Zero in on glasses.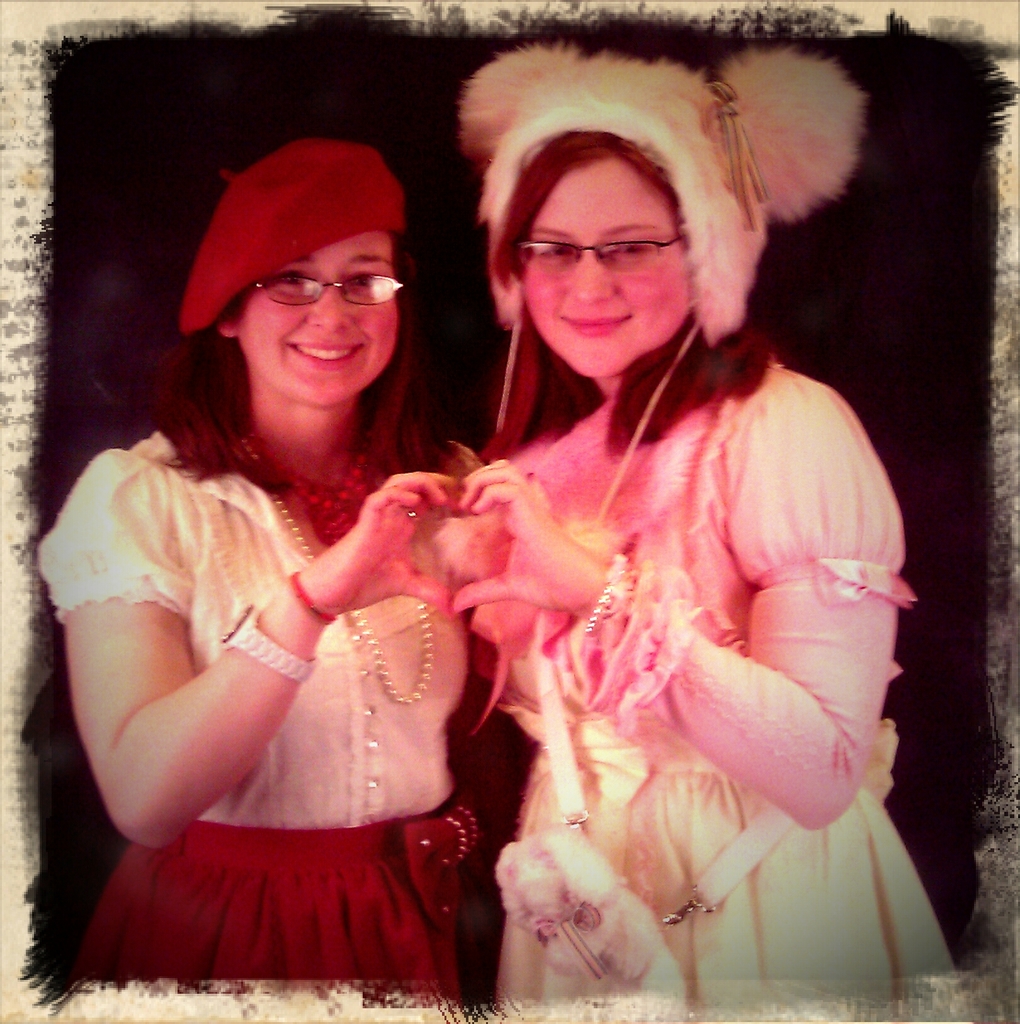
Zeroed in: {"x1": 214, "y1": 243, "x2": 408, "y2": 316}.
